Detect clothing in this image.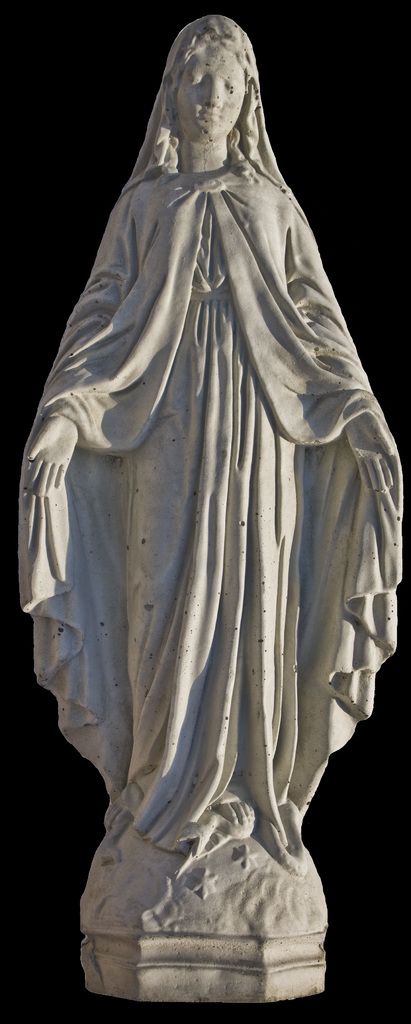
Detection: <bbox>4, 162, 410, 904</bbox>.
